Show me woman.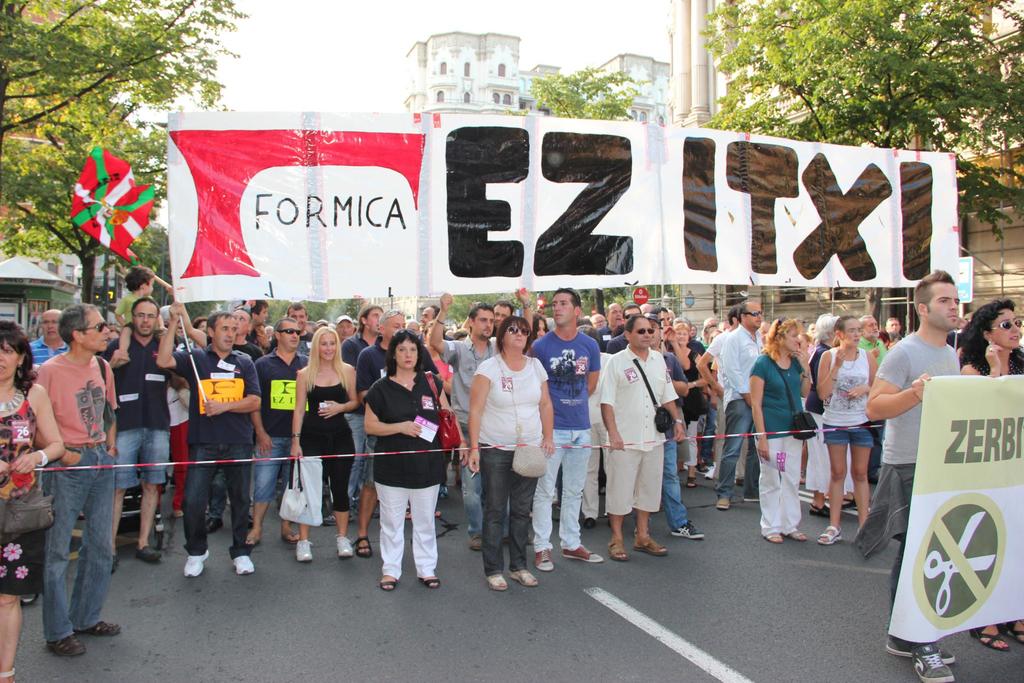
woman is here: select_region(953, 294, 1023, 650).
